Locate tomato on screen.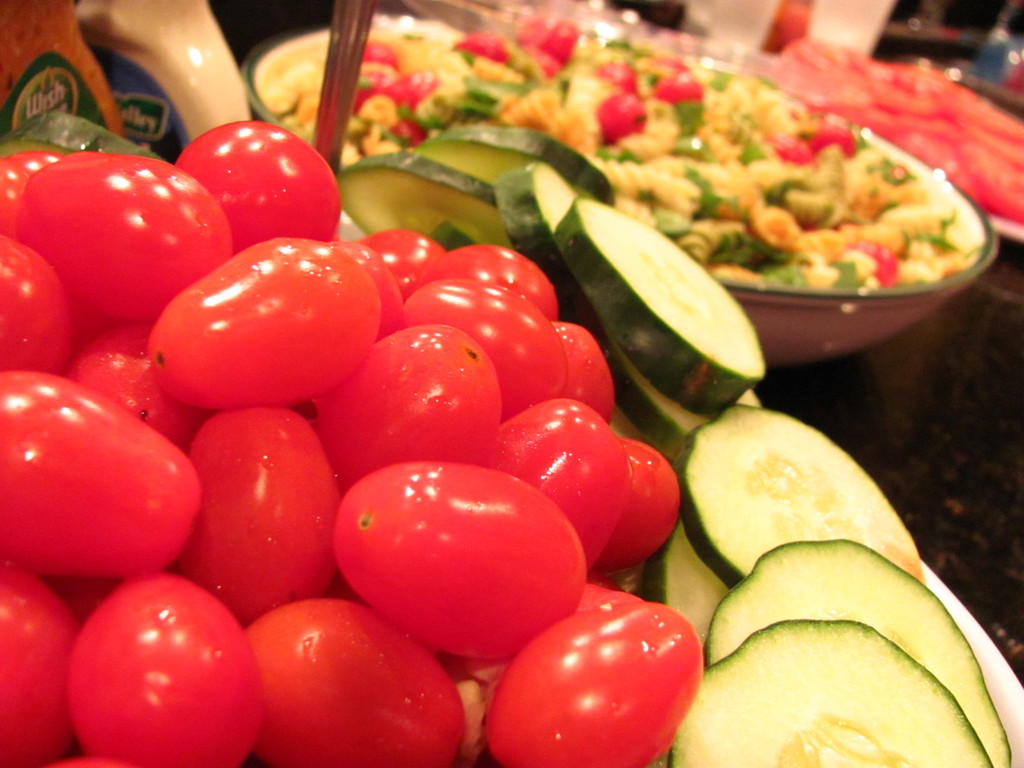
On screen at (175, 115, 344, 255).
